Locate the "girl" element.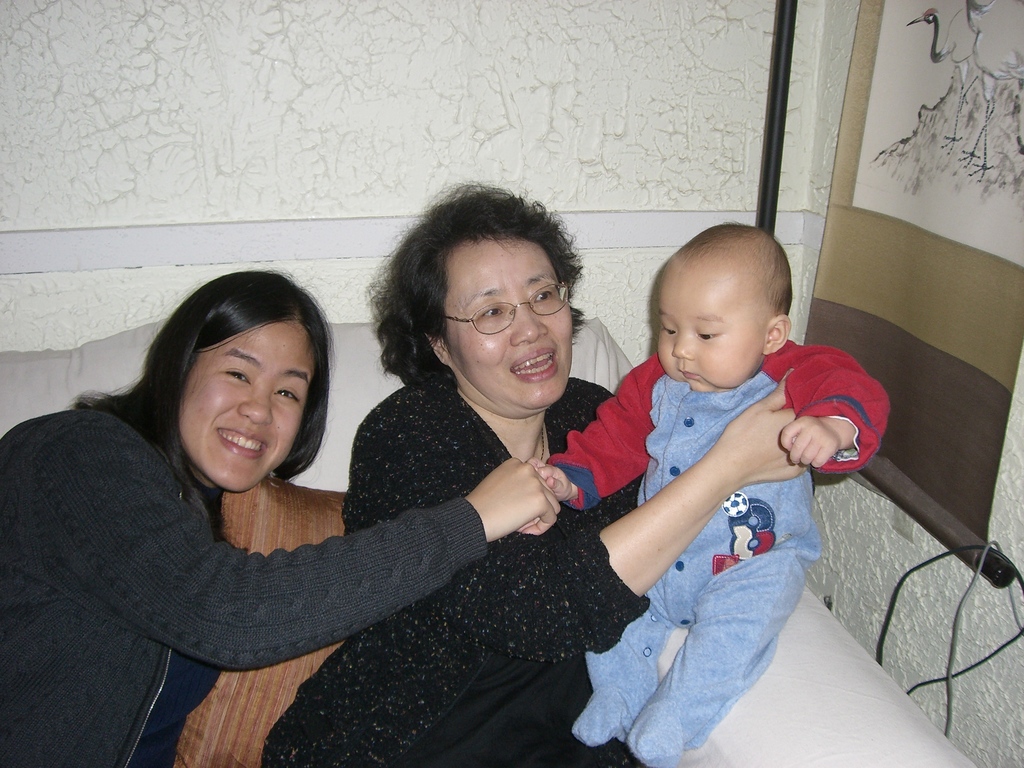
Element bbox: (262,175,831,767).
